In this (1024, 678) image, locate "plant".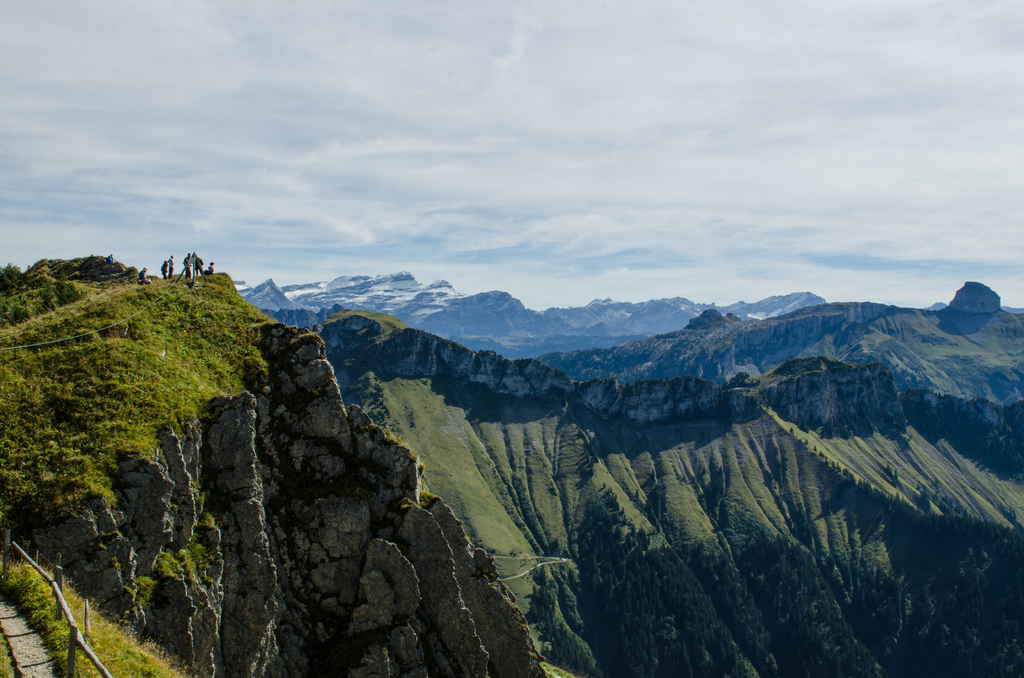
Bounding box: [0, 268, 278, 507].
